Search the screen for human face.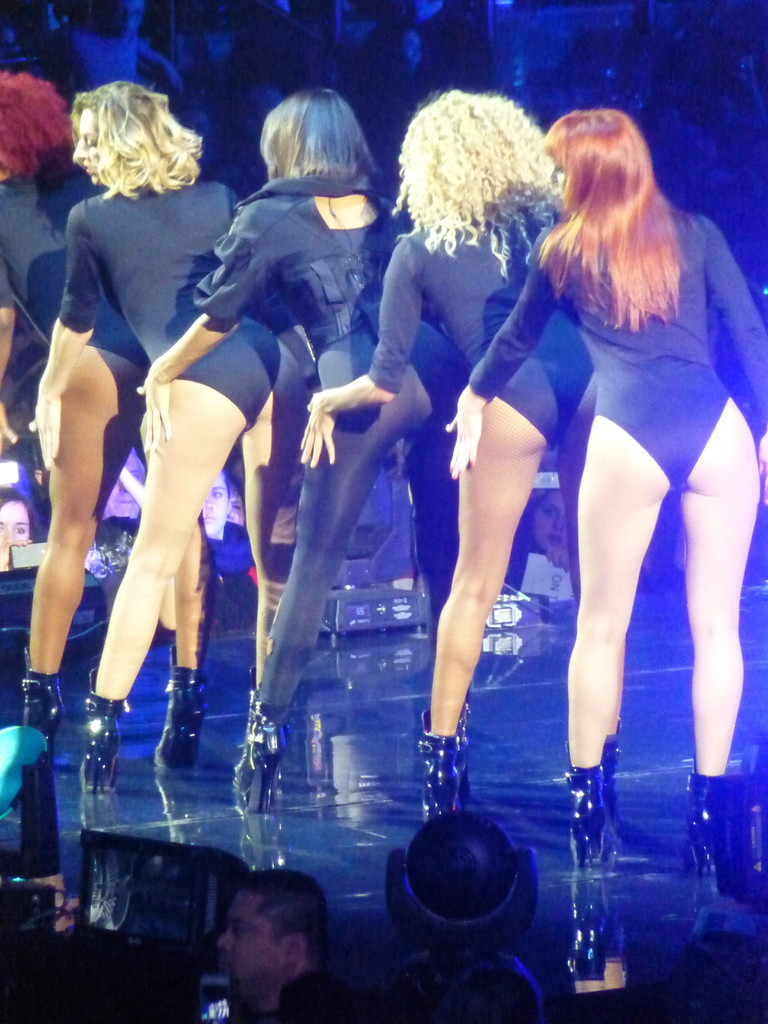
Found at [left=547, top=150, right=568, bottom=190].
